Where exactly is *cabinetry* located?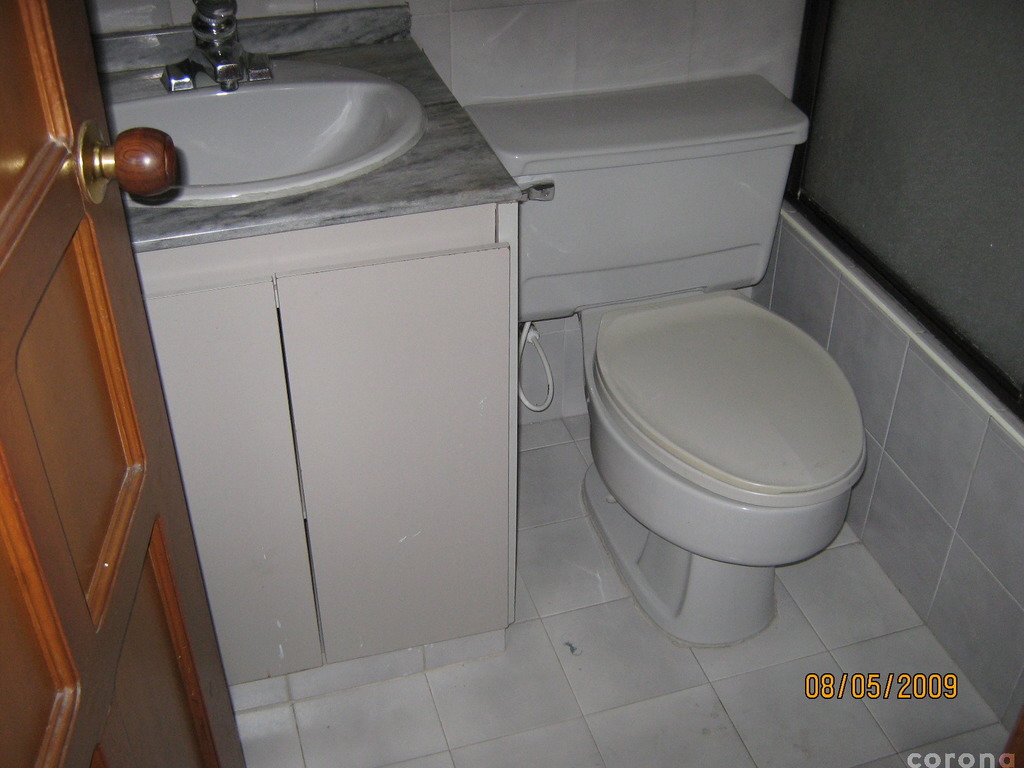
Its bounding box is 134,183,516,691.
